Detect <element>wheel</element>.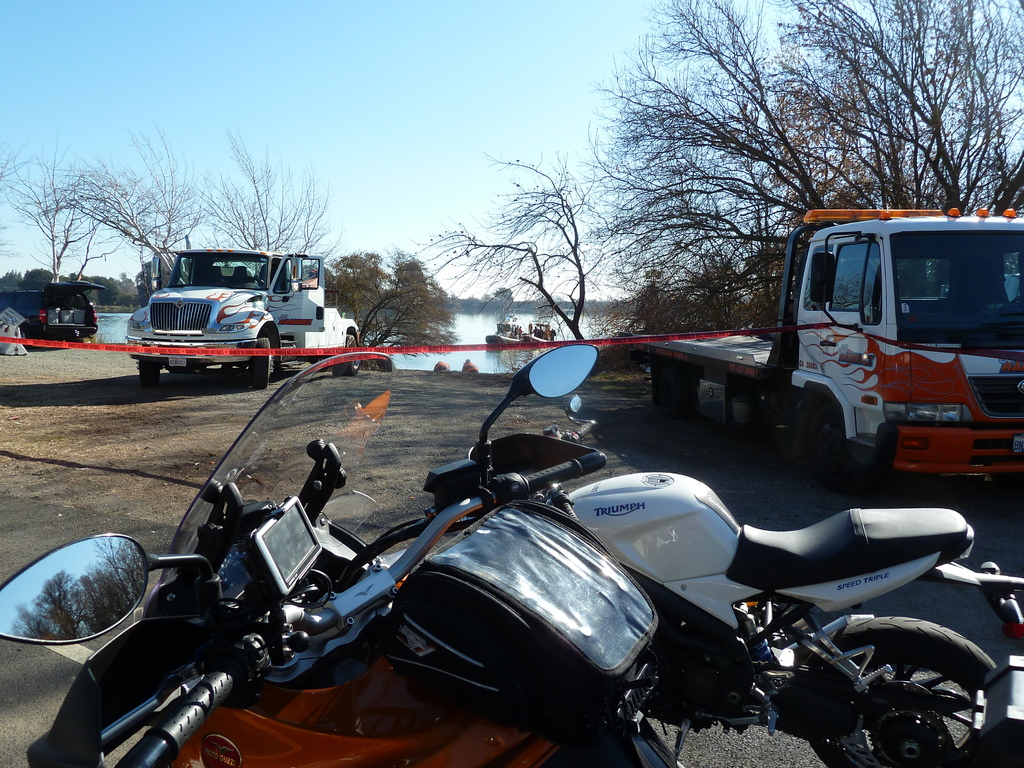
Detected at <box>749,629,987,739</box>.
